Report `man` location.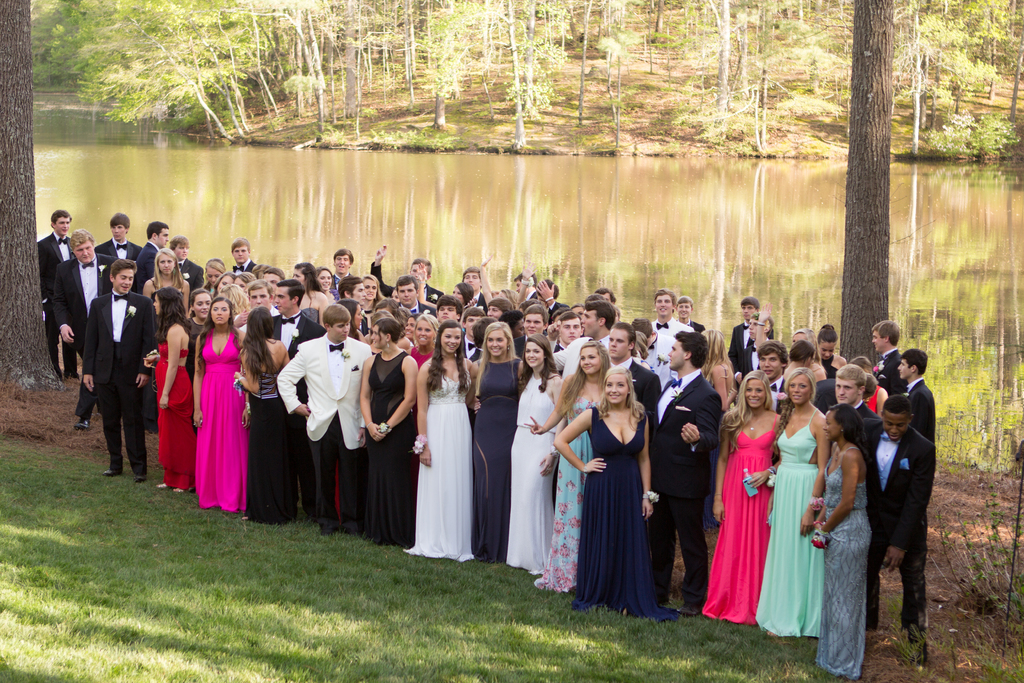
Report: box(63, 245, 148, 481).
